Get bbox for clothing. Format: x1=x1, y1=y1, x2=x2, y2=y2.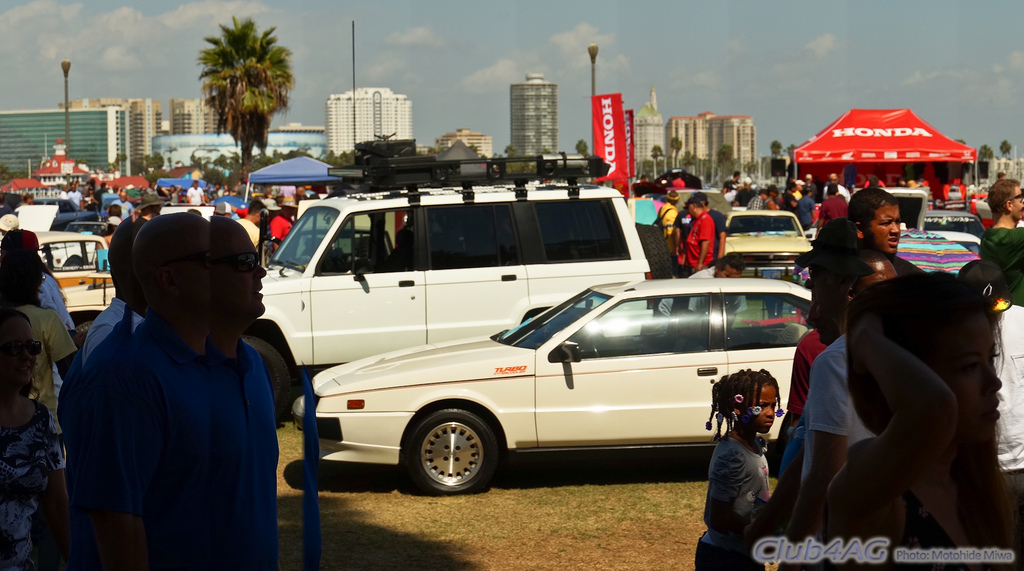
x1=692, y1=433, x2=771, y2=570.
